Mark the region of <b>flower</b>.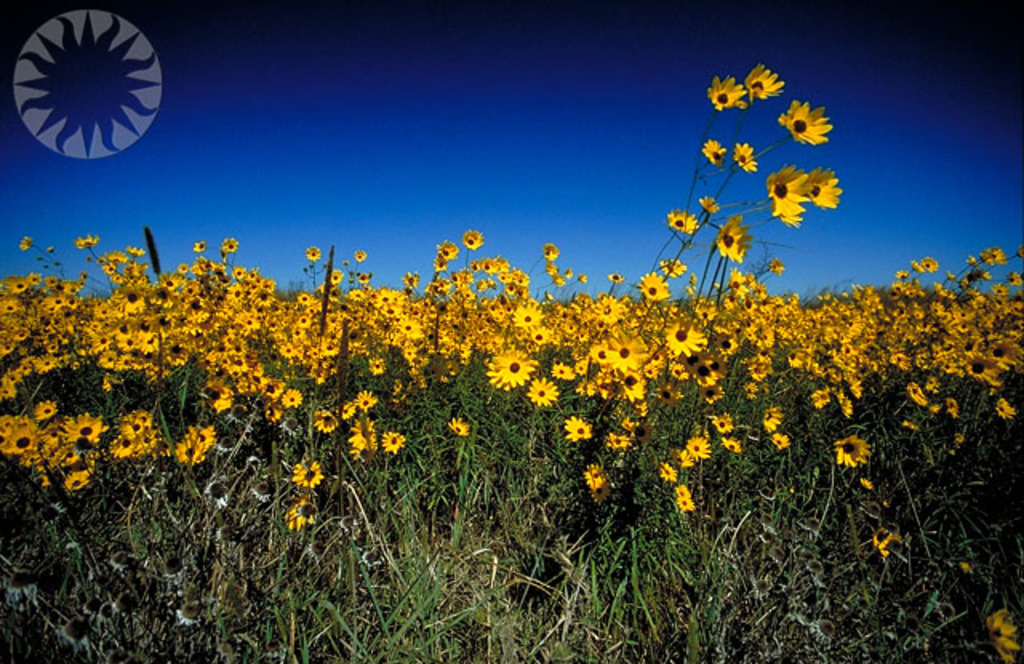
Region: box=[778, 102, 835, 141].
